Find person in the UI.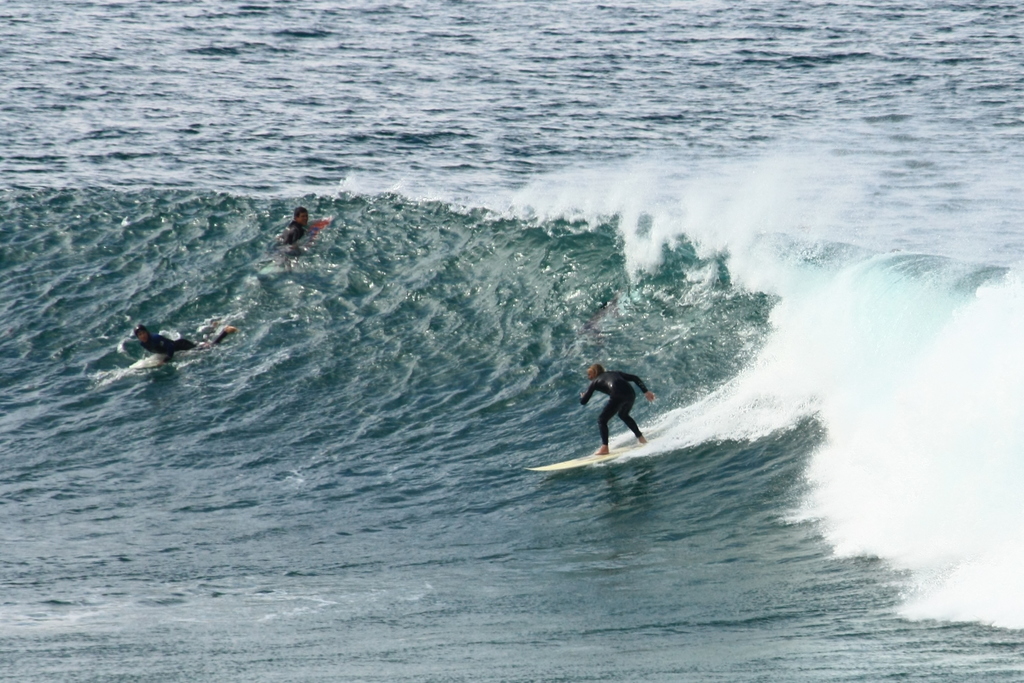
UI element at l=270, t=201, r=304, b=250.
